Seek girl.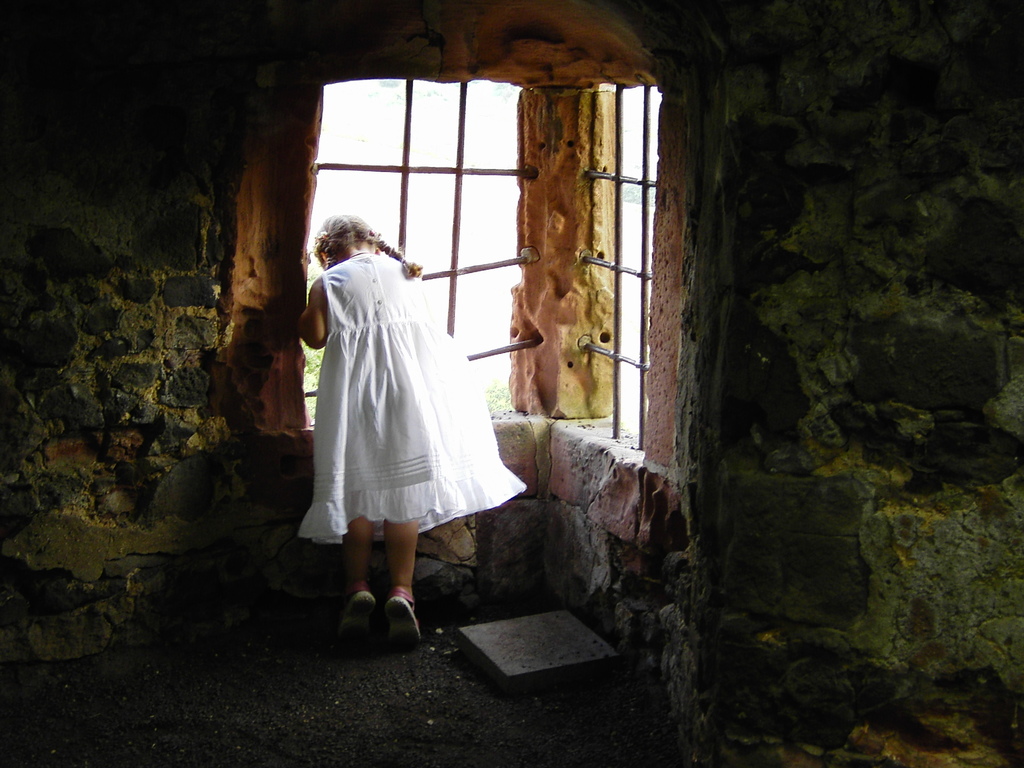
298/207/525/648.
